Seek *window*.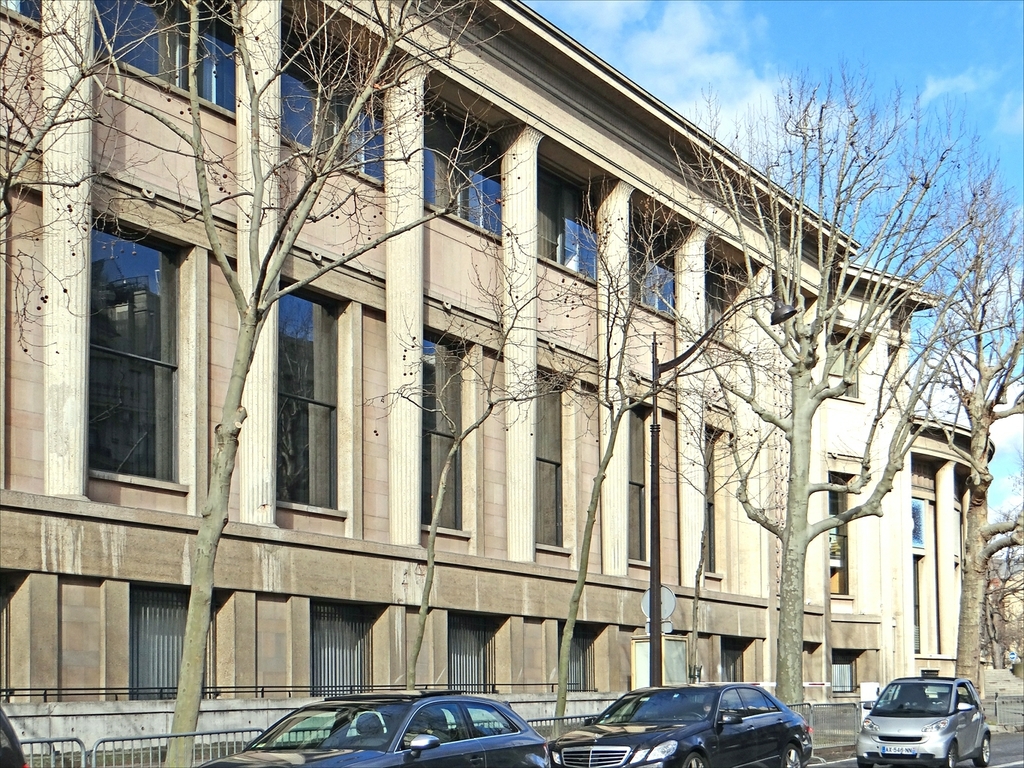
bbox=(531, 371, 570, 548).
